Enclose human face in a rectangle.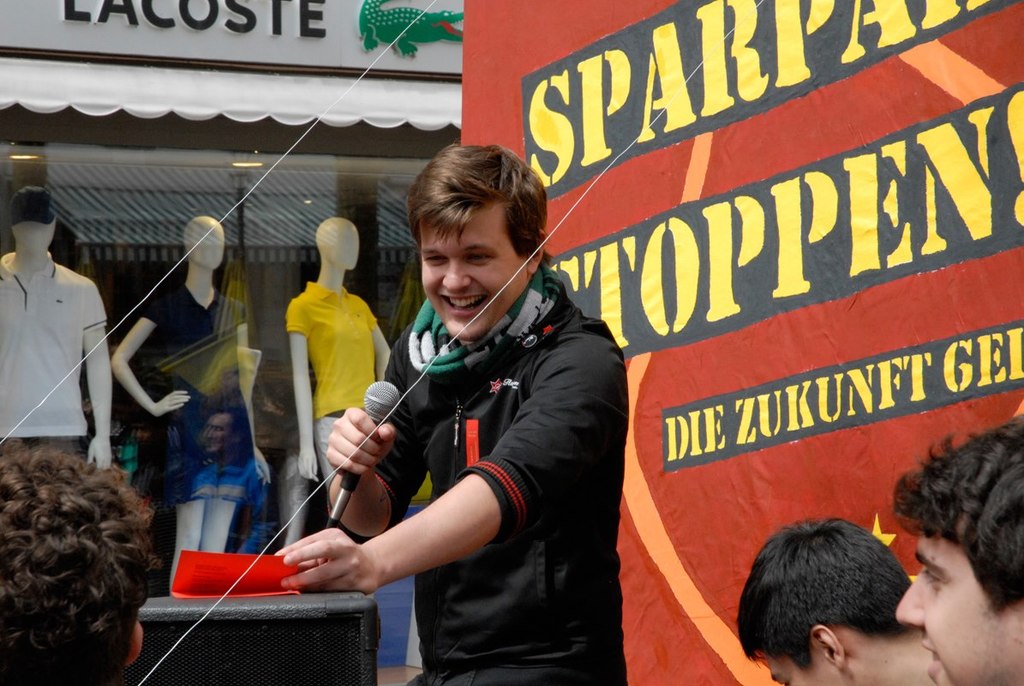
[420, 208, 527, 346].
